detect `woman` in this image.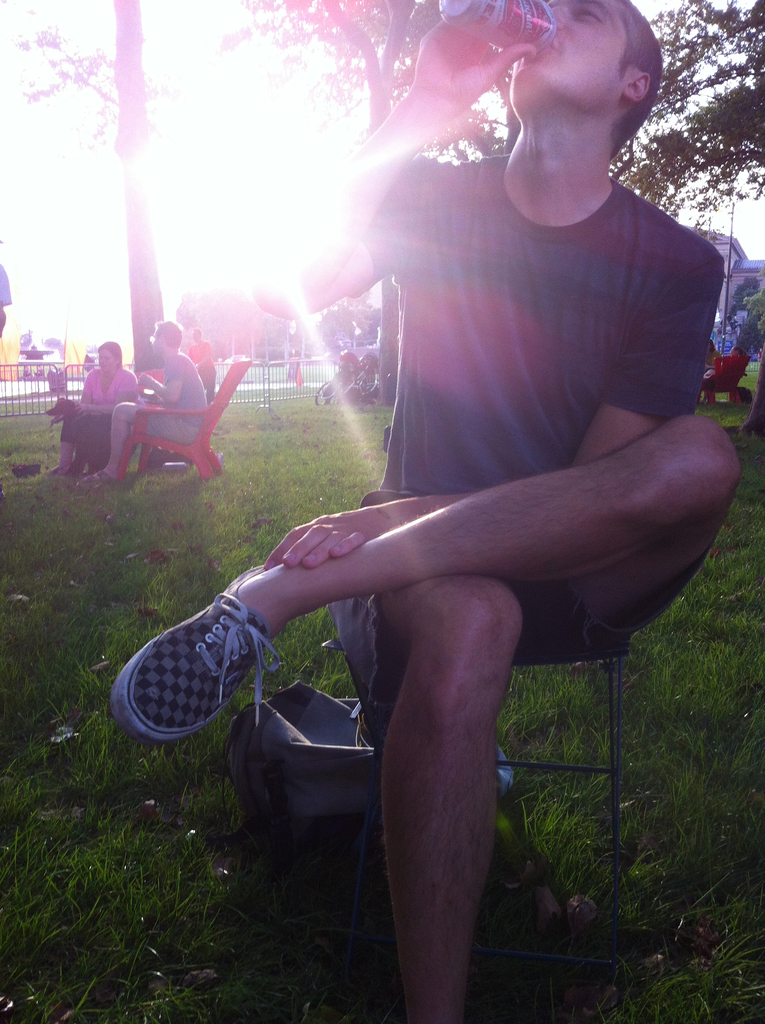
Detection: (x1=45, y1=339, x2=142, y2=480).
